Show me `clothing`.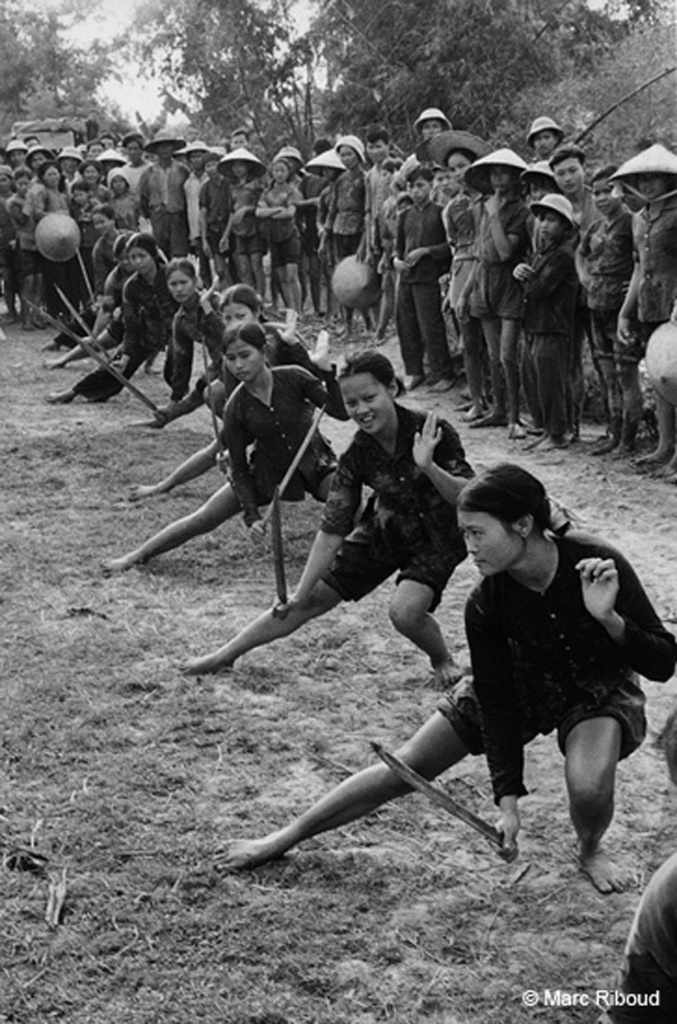
`clothing` is here: l=201, t=175, r=225, b=274.
